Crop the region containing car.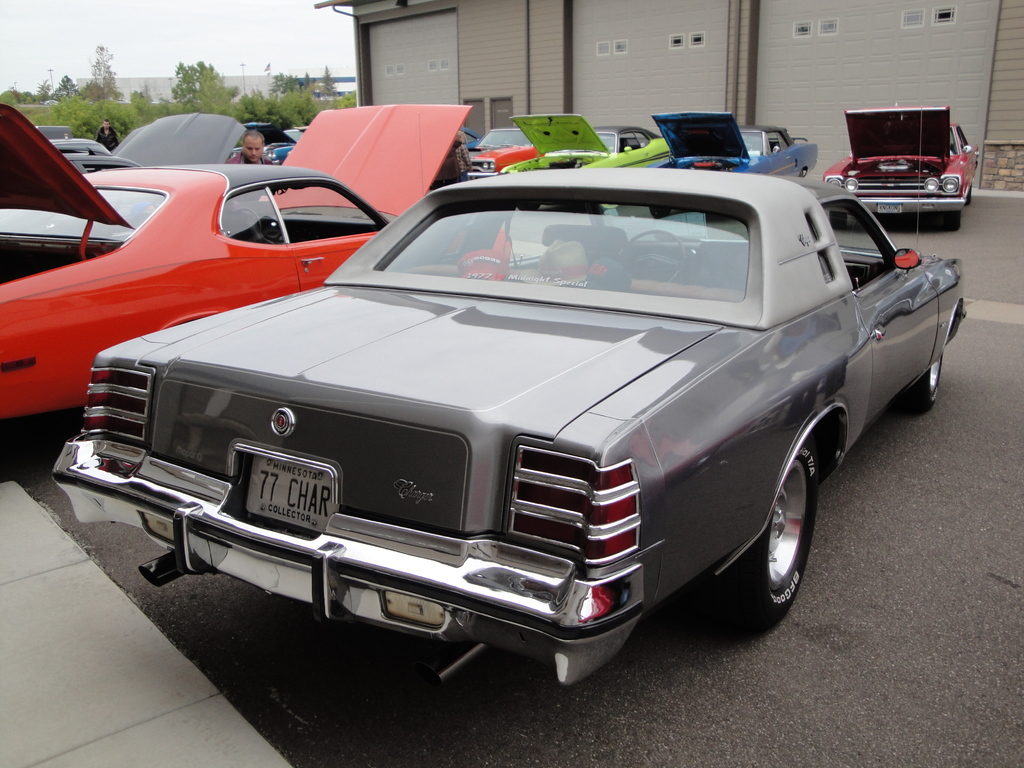
Crop region: bbox=(657, 110, 826, 177).
